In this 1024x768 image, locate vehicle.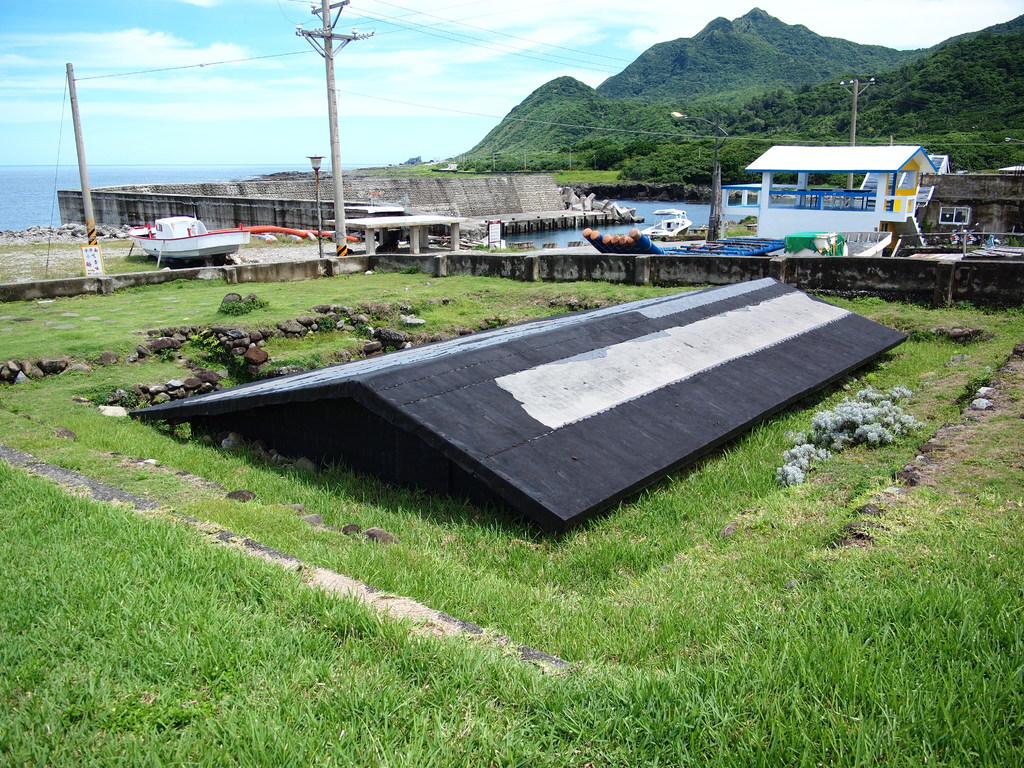
Bounding box: (657, 234, 782, 257).
